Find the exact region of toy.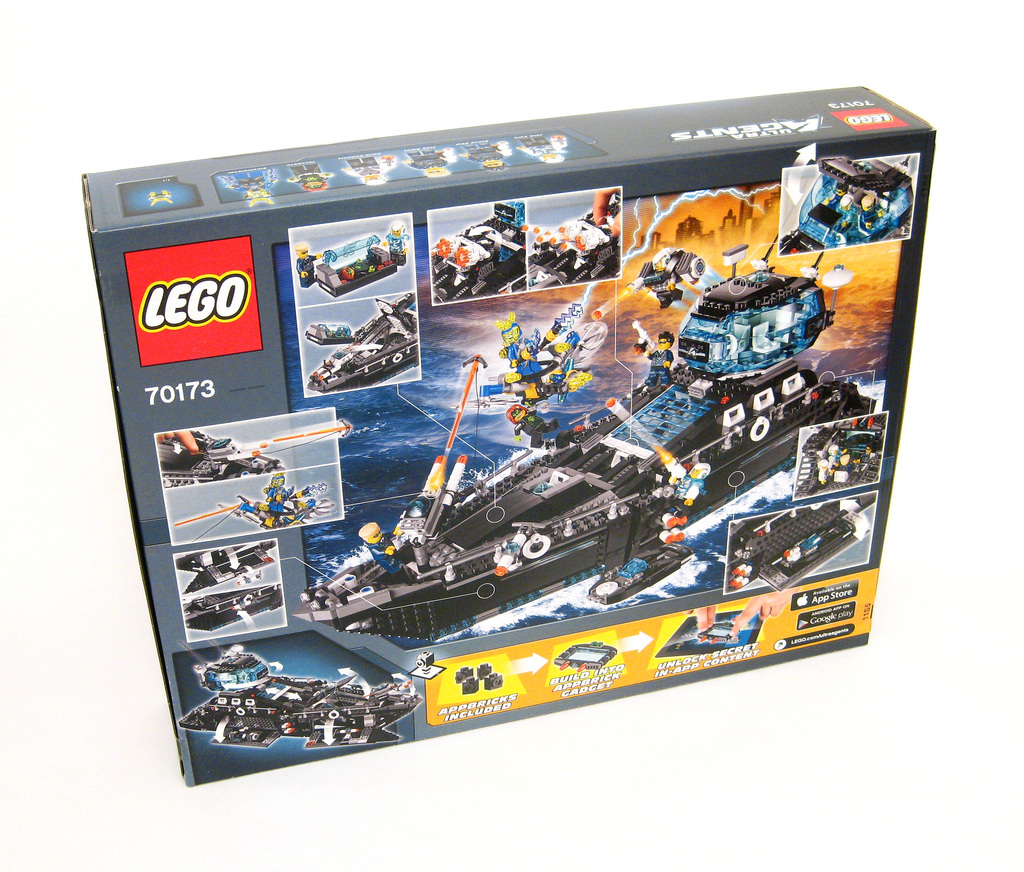
Exact region: box=[794, 415, 883, 500].
